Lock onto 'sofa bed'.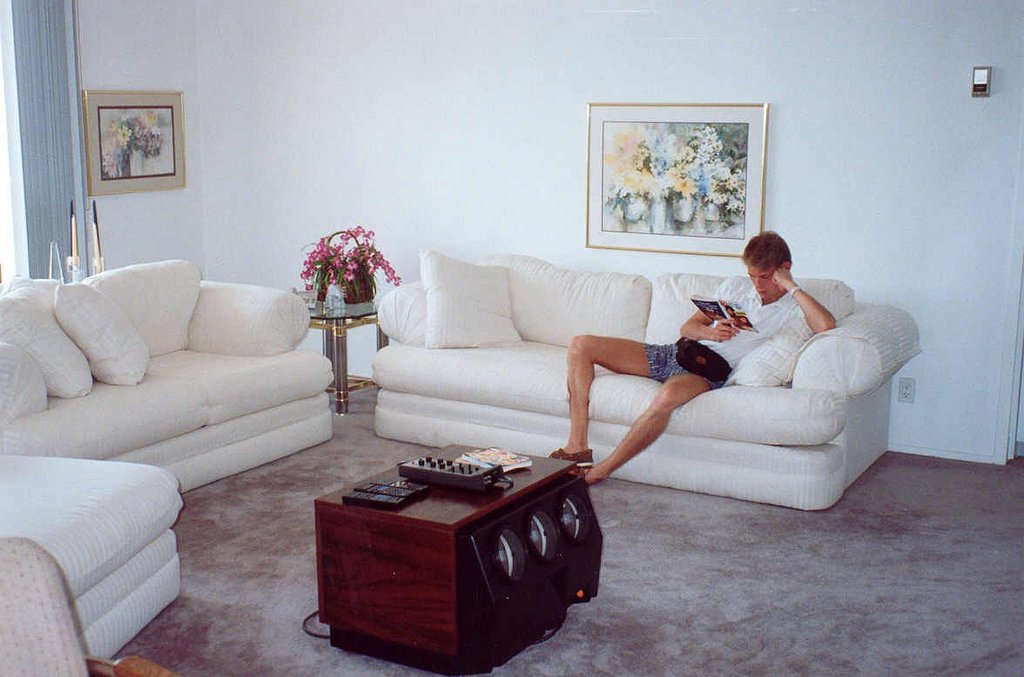
Locked: (x1=2, y1=447, x2=186, y2=669).
